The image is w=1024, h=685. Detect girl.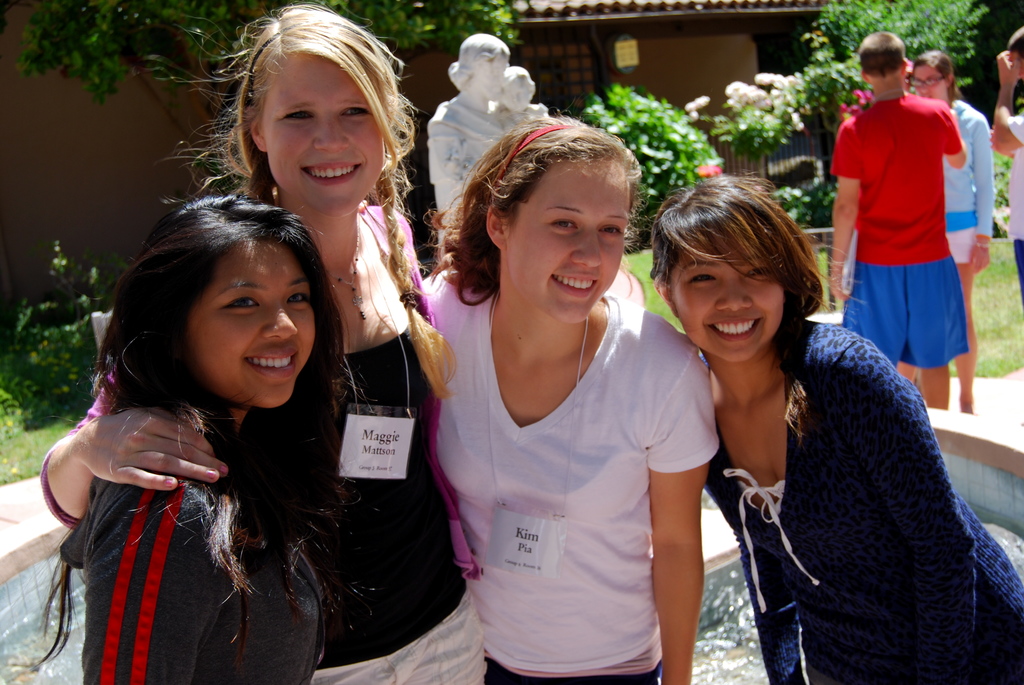
Detection: <bbox>646, 172, 1023, 684</bbox>.
